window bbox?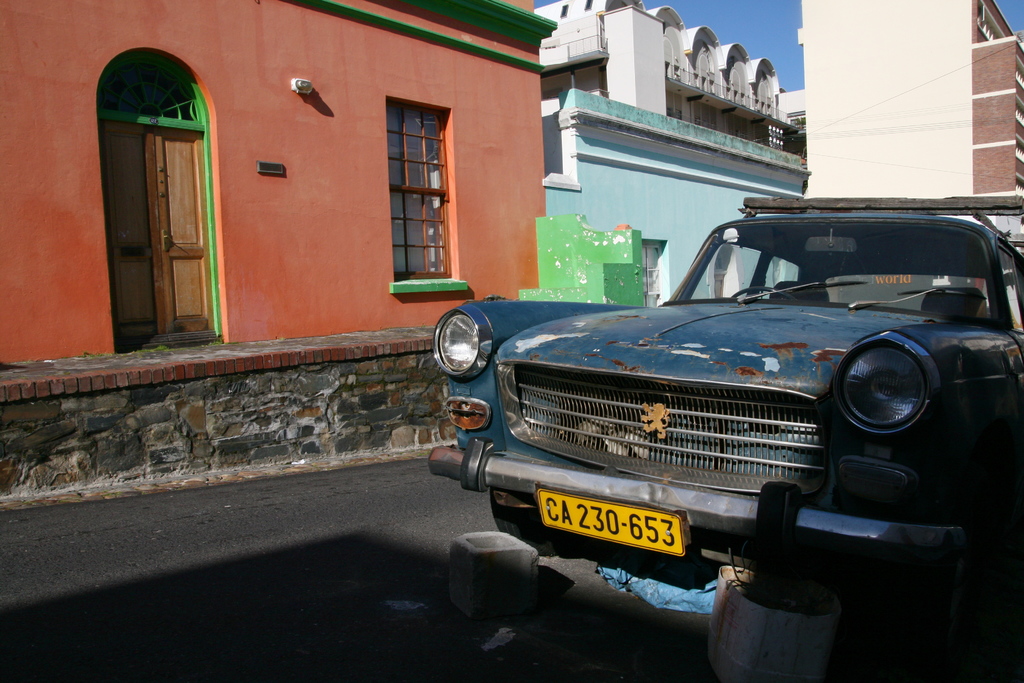
bbox=(640, 240, 664, 308)
